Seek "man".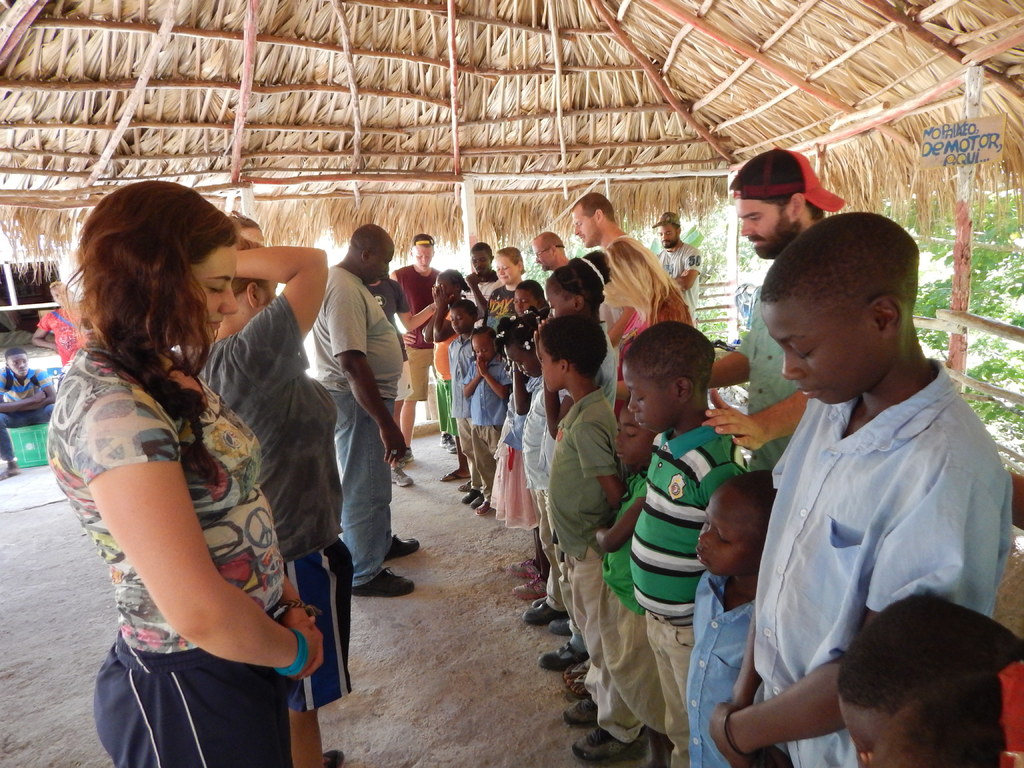
524, 233, 575, 295.
